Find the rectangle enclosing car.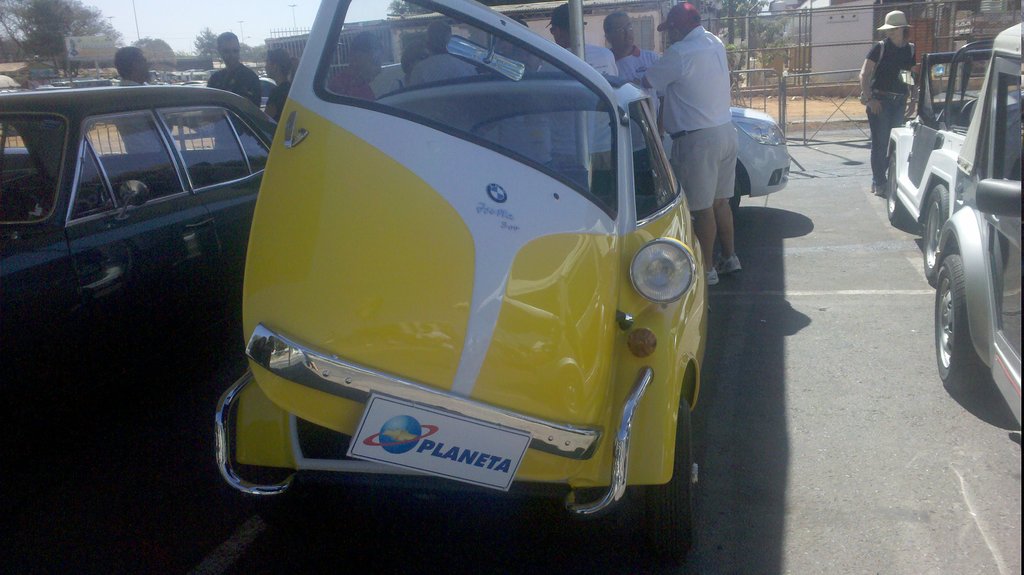
BBox(1, 78, 275, 423).
